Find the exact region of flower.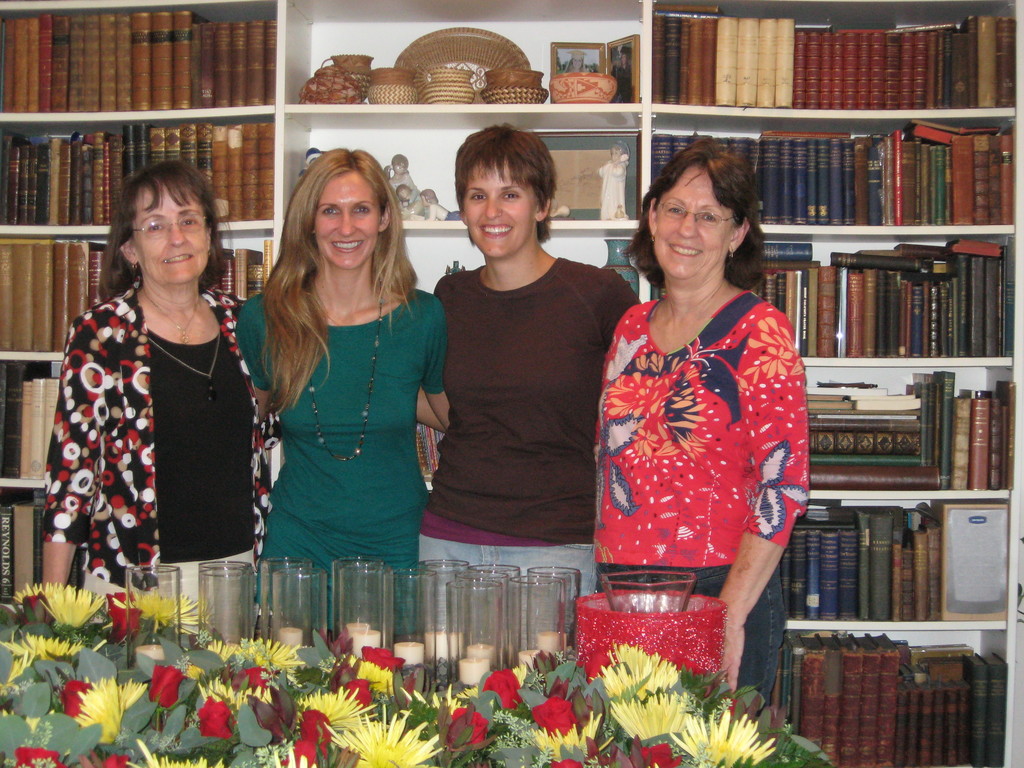
Exact region: locate(273, 748, 317, 767).
